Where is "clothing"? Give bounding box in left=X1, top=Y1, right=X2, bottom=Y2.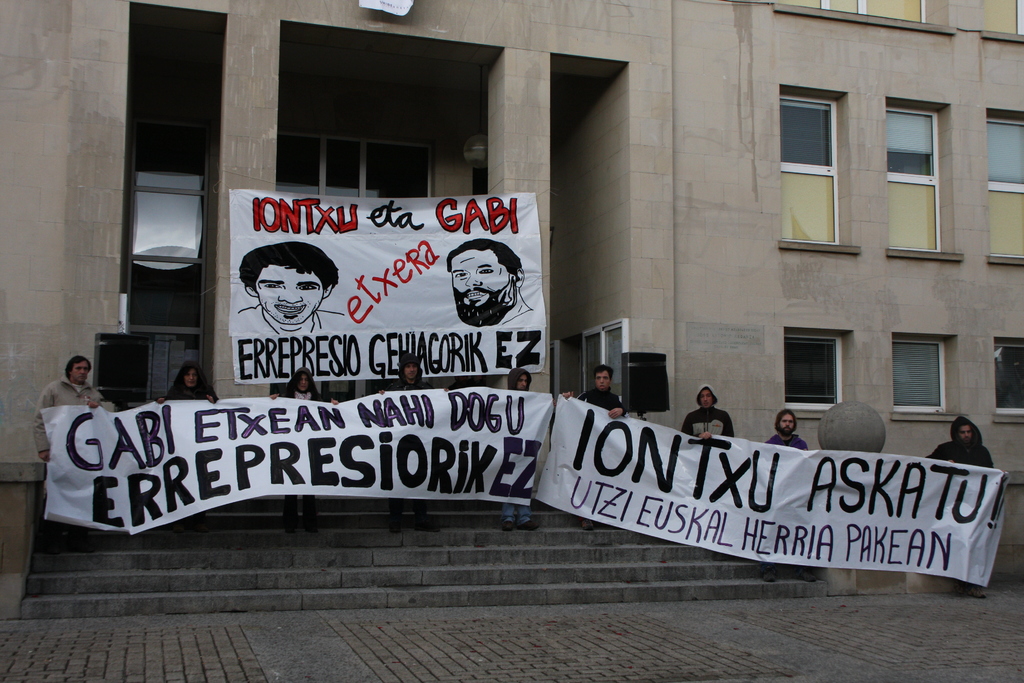
left=677, top=385, right=728, bottom=435.
